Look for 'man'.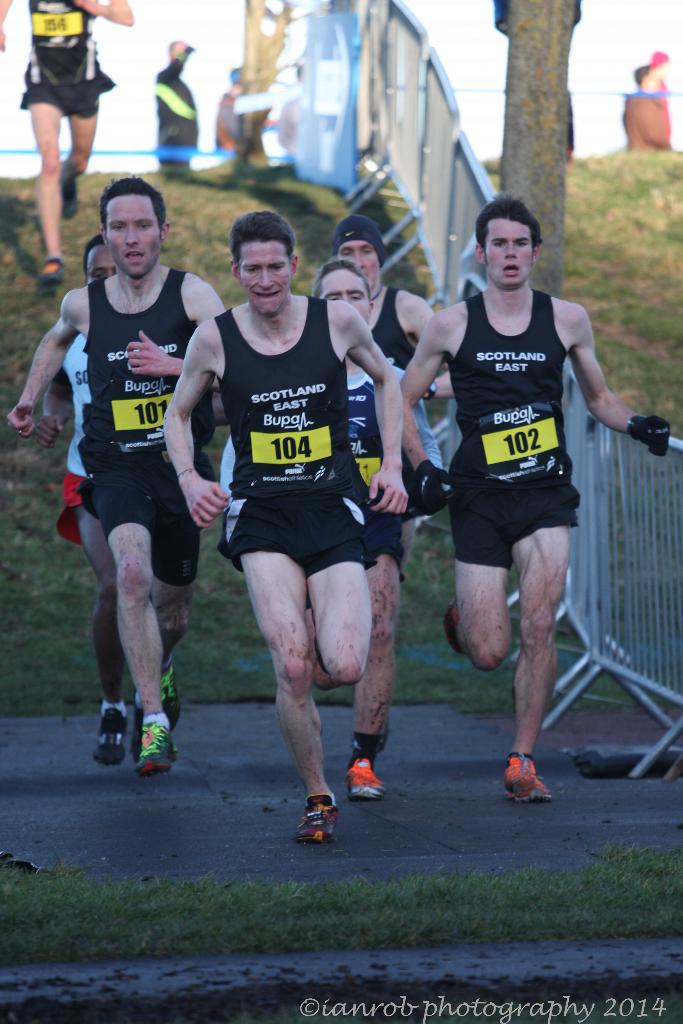
Found: (155, 211, 420, 858).
